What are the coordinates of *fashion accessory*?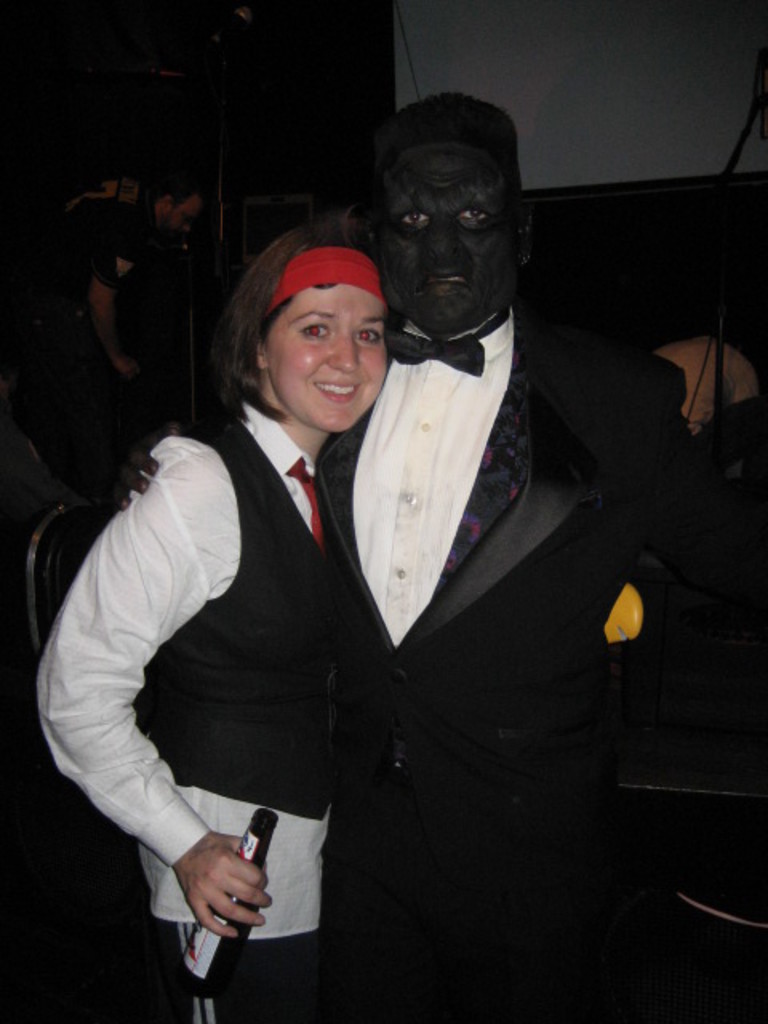
267/240/386/307.
